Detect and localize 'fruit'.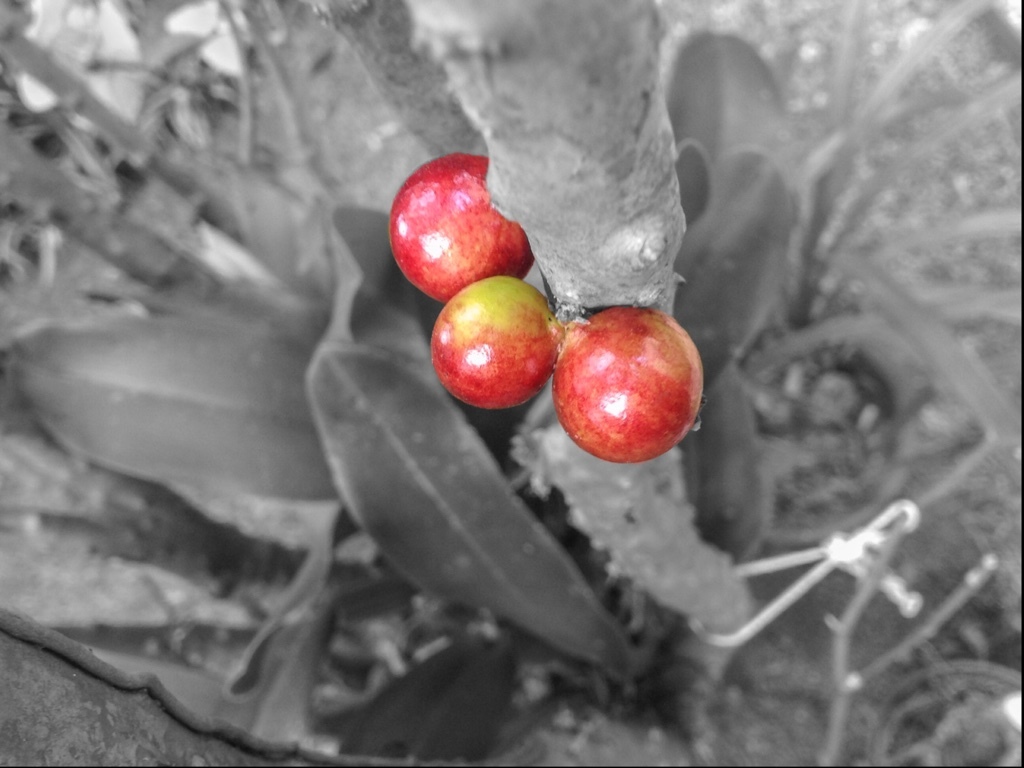
Localized at rect(548, 297, 704, 466).
